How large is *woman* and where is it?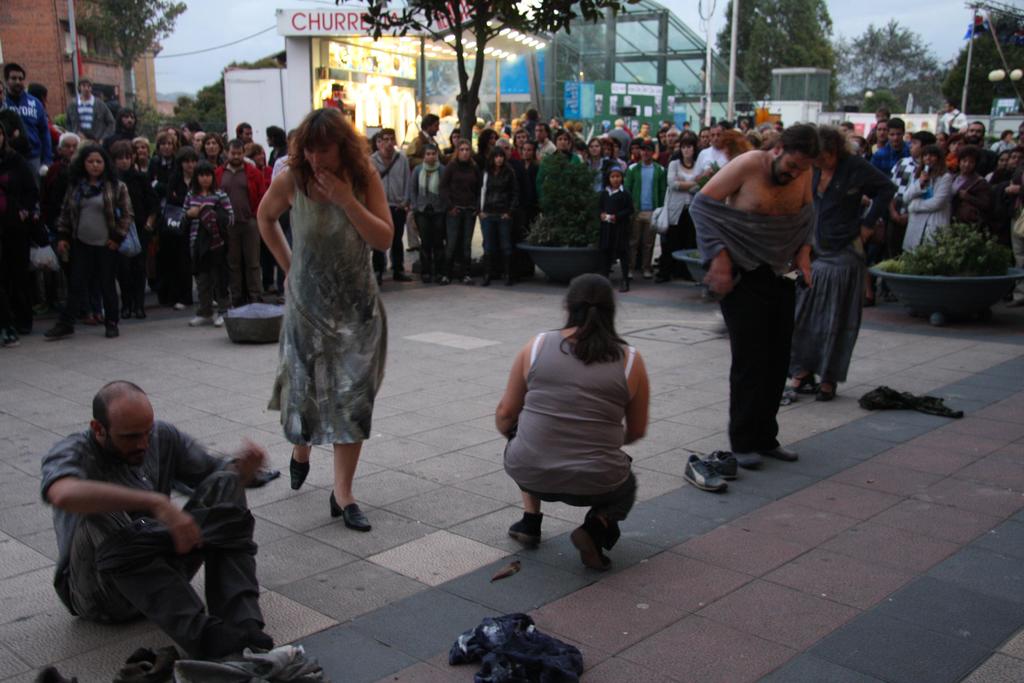
Bounding box: 948/147/986/229.
